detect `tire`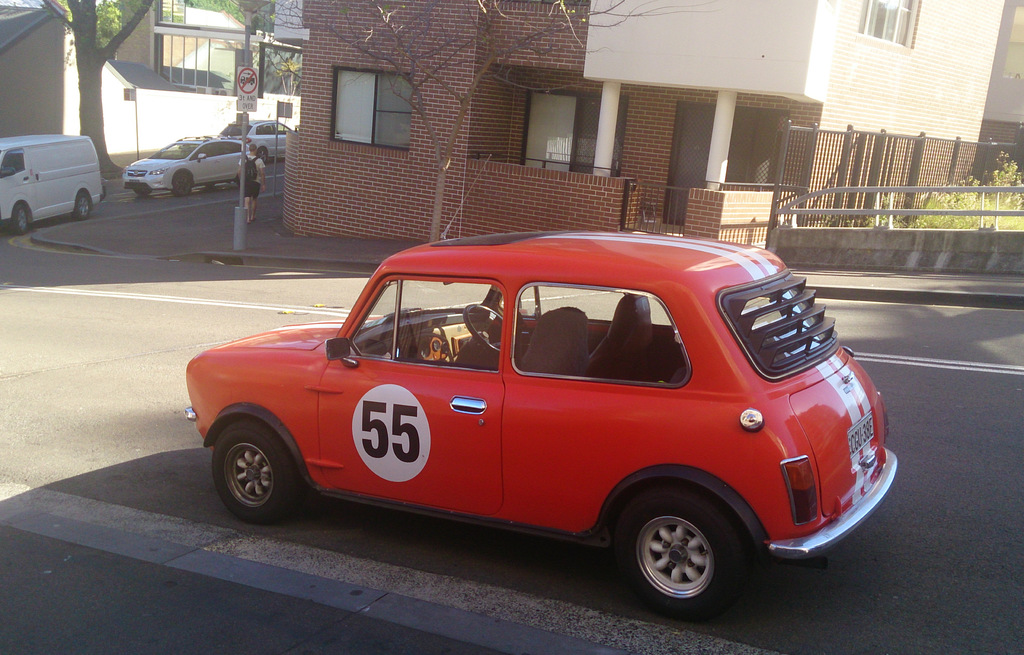
bbox=[132, 188, 152, 194]
